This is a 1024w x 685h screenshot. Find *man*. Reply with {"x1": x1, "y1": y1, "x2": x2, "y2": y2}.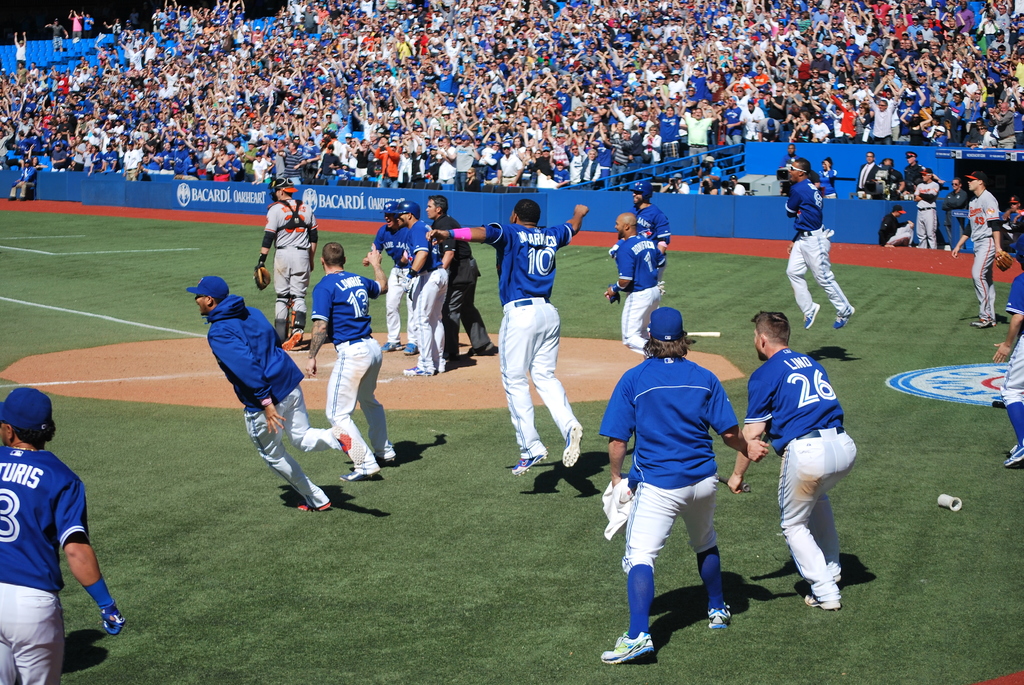
{"x1": 303, "y1": 242, "x2": 385, "y2": 478}.
